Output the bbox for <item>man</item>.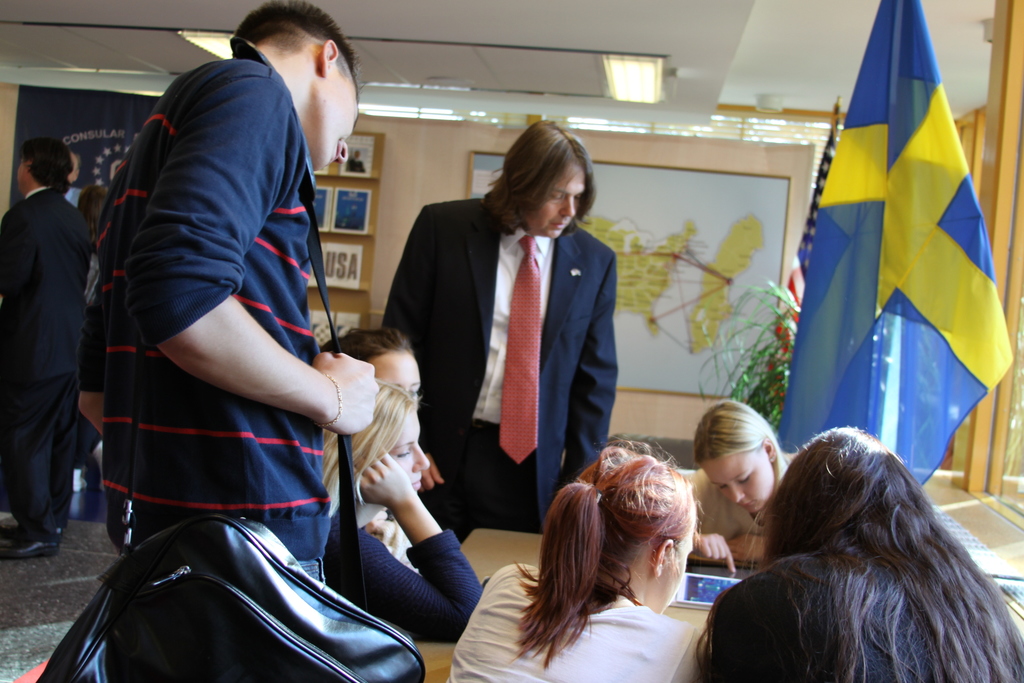
[387, 122, 620, 533].
